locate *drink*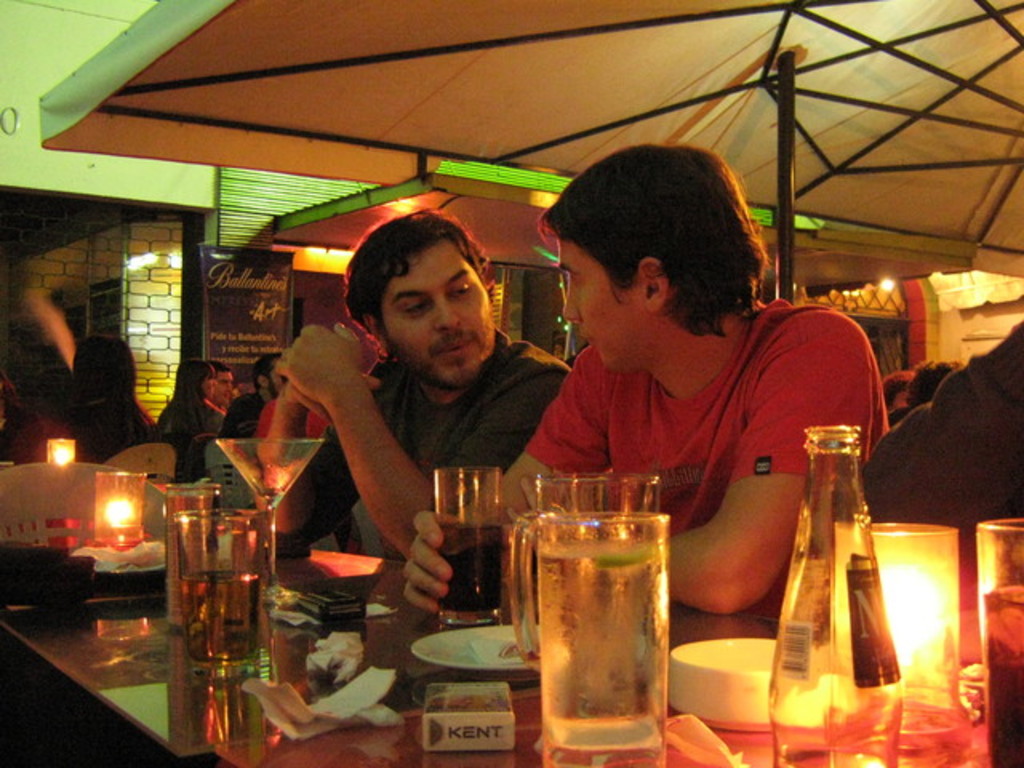
[left=434, top=464, right=510, bottom=626]
